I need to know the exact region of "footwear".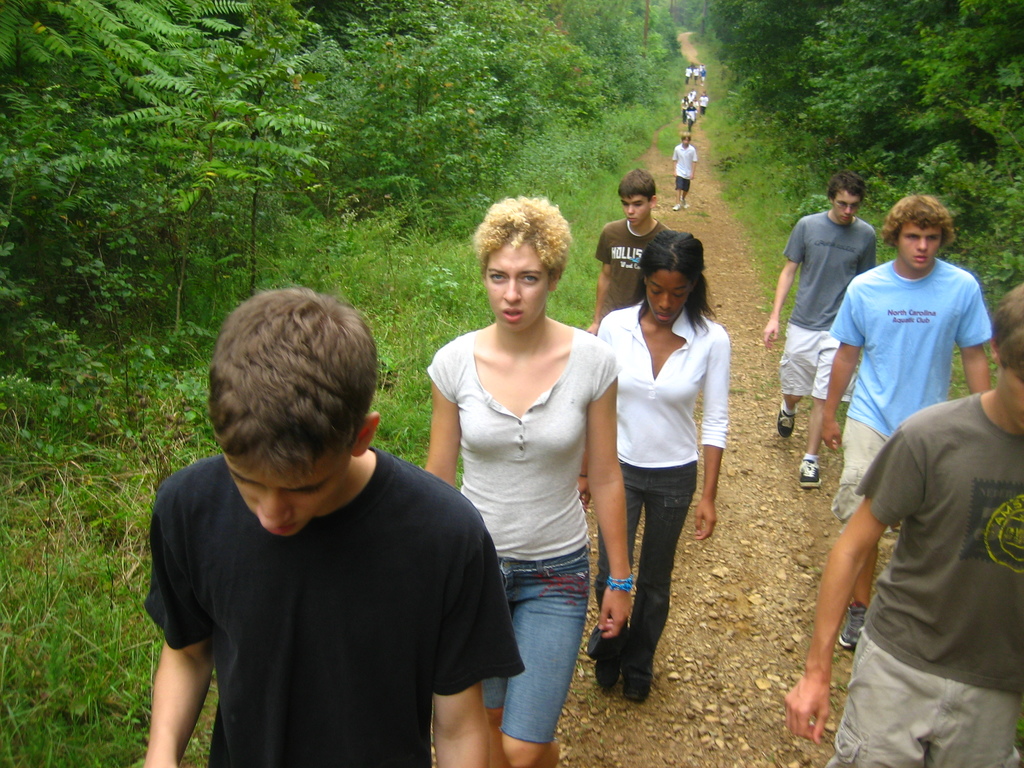
Region: bbox=[671, 200, 680, 212].
